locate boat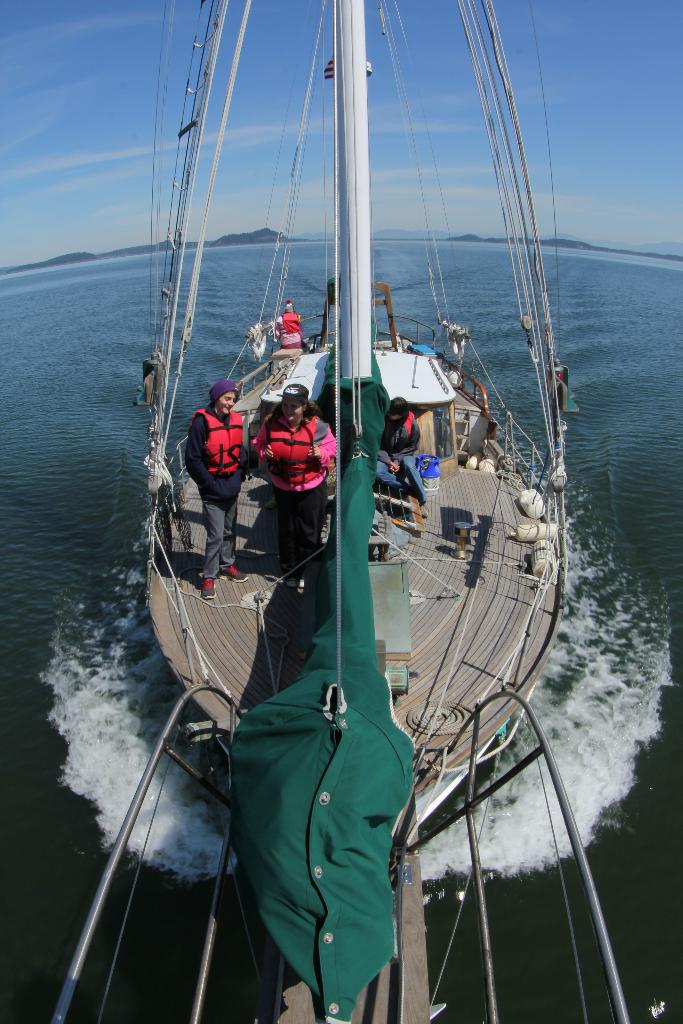
box=[57, 0, 609, 1023]
